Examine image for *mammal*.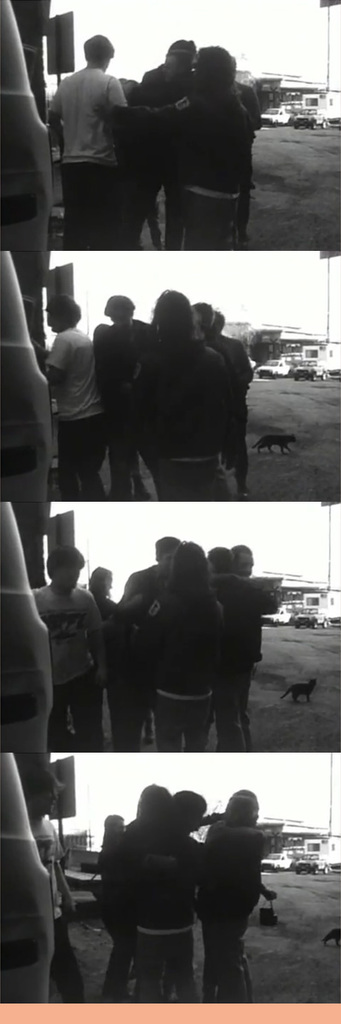
Examination result: pyautogui.locateOnScreen(209, 306, 254, 395).
